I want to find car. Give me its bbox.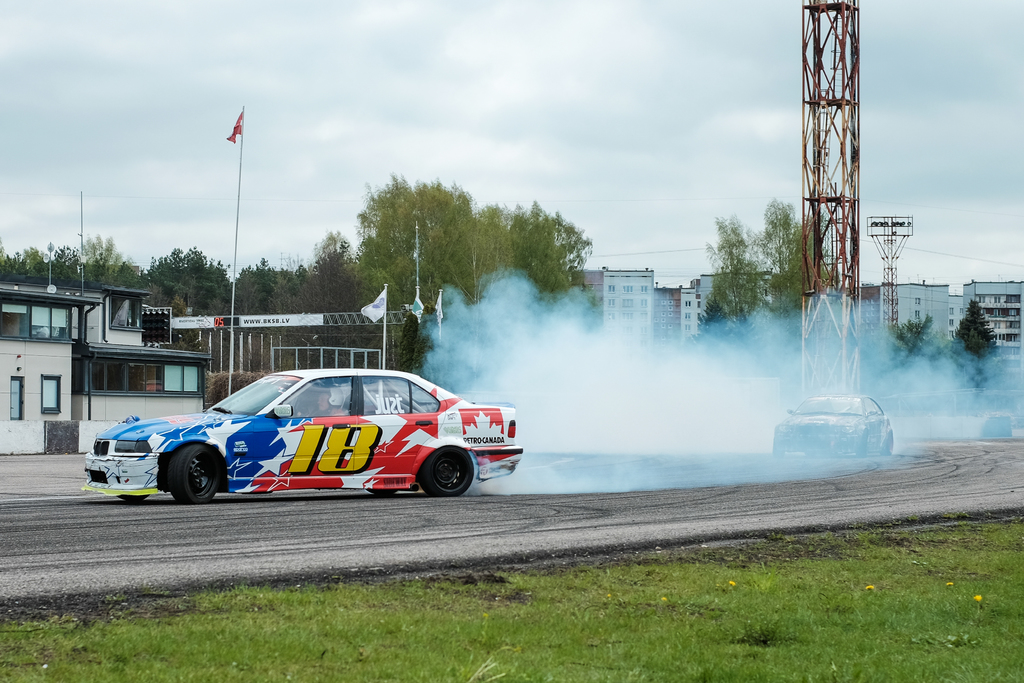
(x1=770, y1=388, x2=892, y2=458).
